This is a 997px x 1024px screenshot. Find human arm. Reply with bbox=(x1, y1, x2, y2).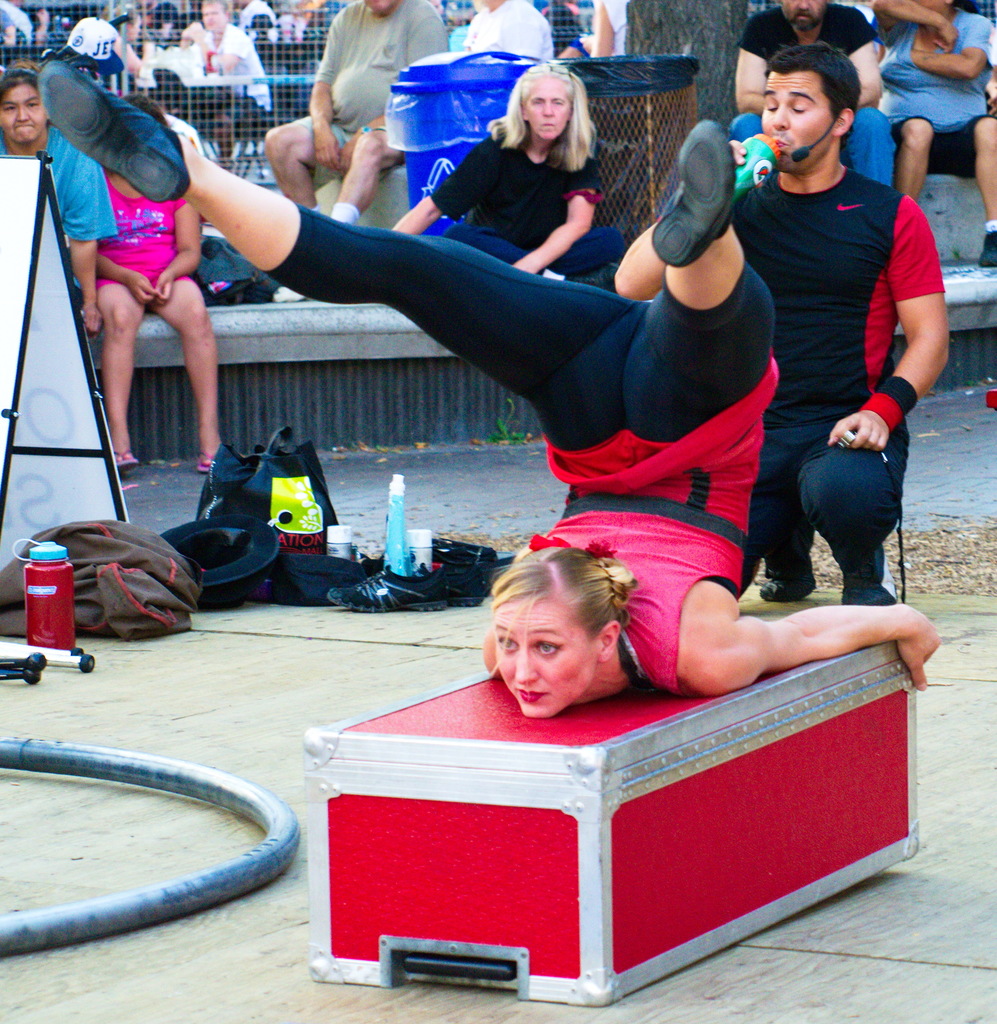
bbox=(831, 196, 957, 447).
